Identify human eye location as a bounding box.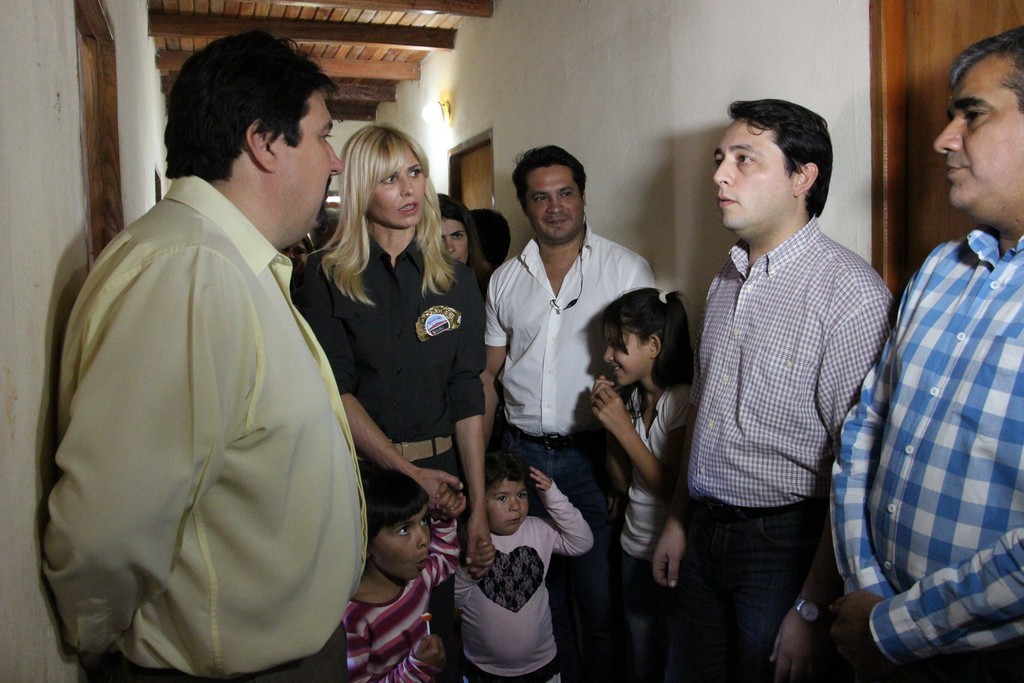
(left=418, top=517, right=429, bottom=528).
